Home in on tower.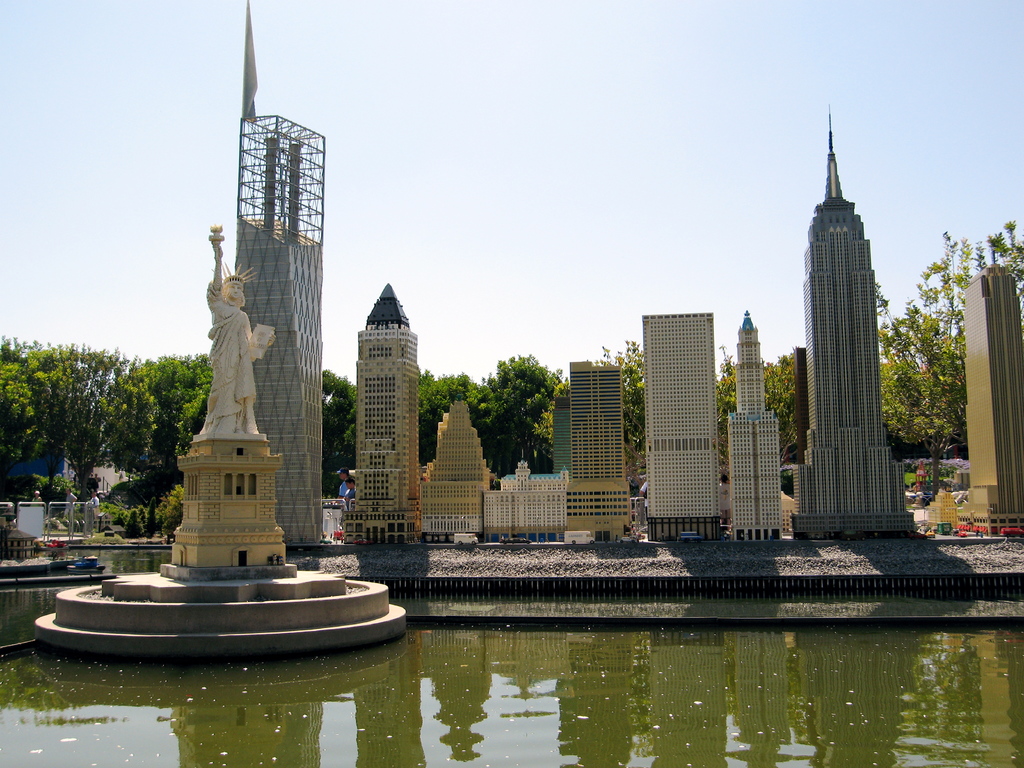
Homed in at [left=973, top=262, right=1023, bottom=538].
